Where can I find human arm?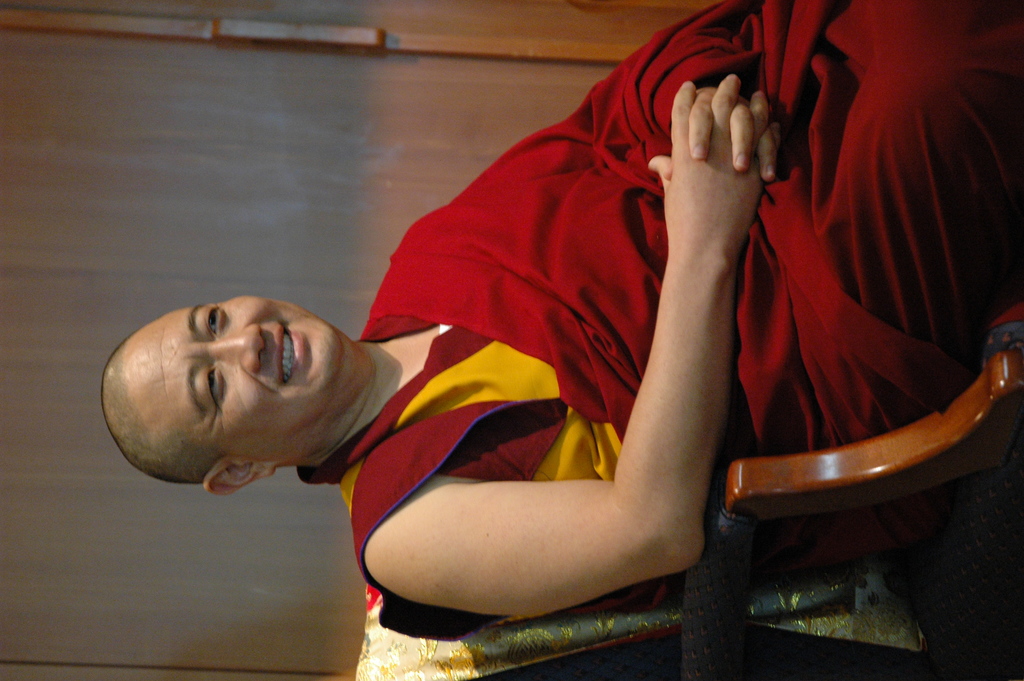
You can find it at locate(550, 0, 844, 129).
